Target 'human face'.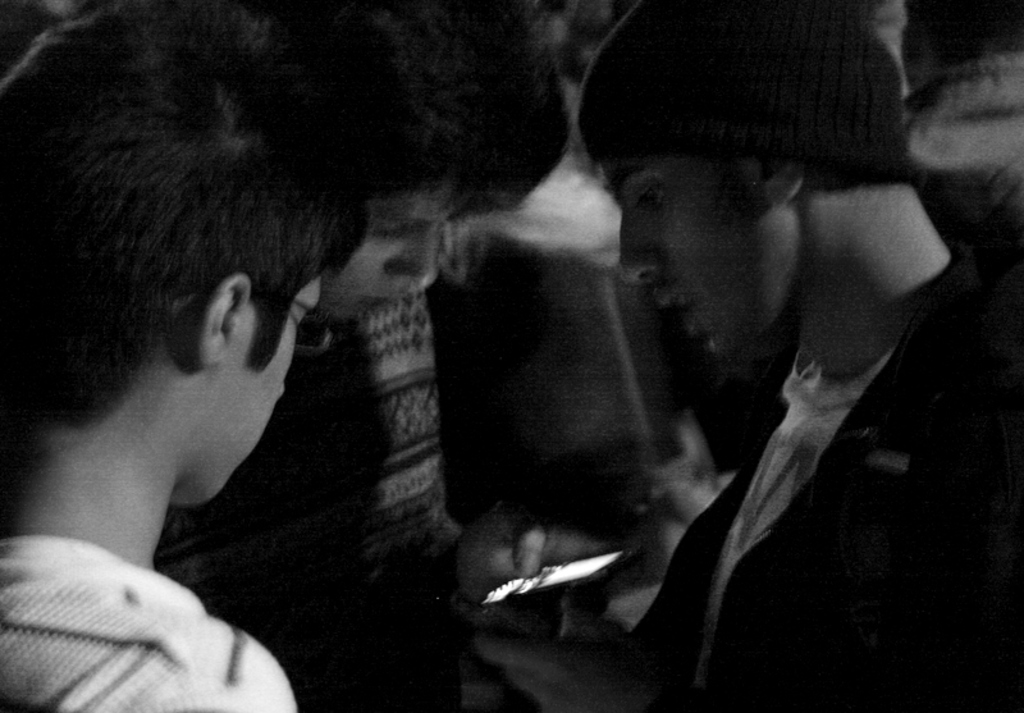
Target region: [616, 148, 792, 356].
